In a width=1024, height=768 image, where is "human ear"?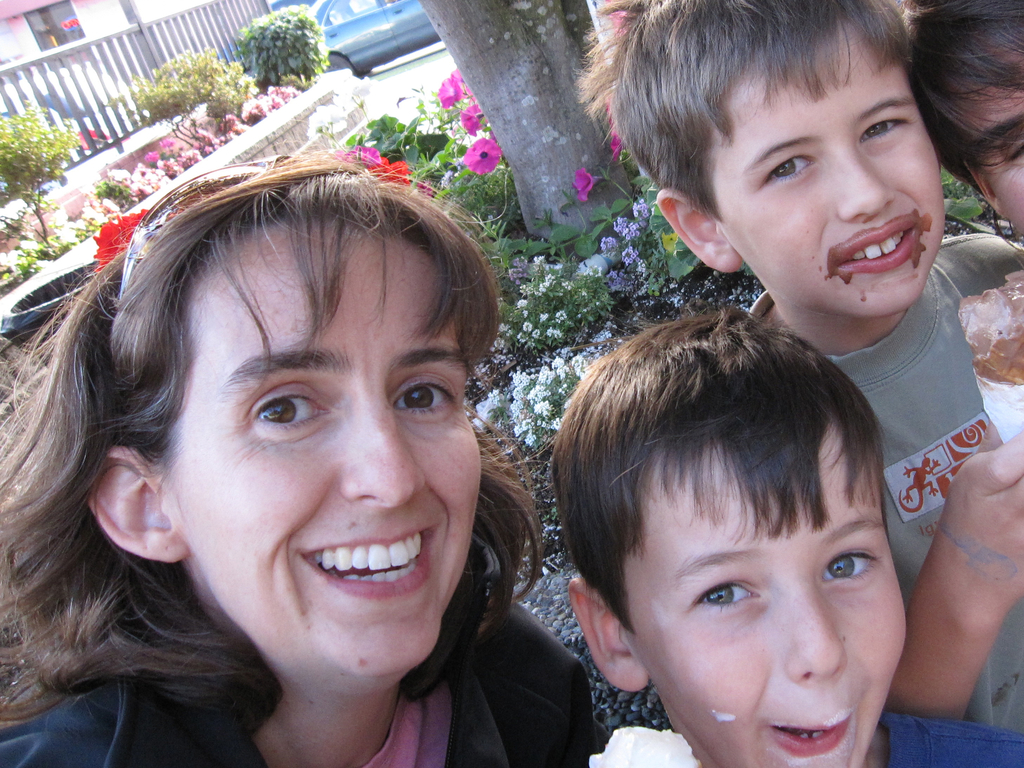
[left=566, top=575, right=652, bottom=696].
